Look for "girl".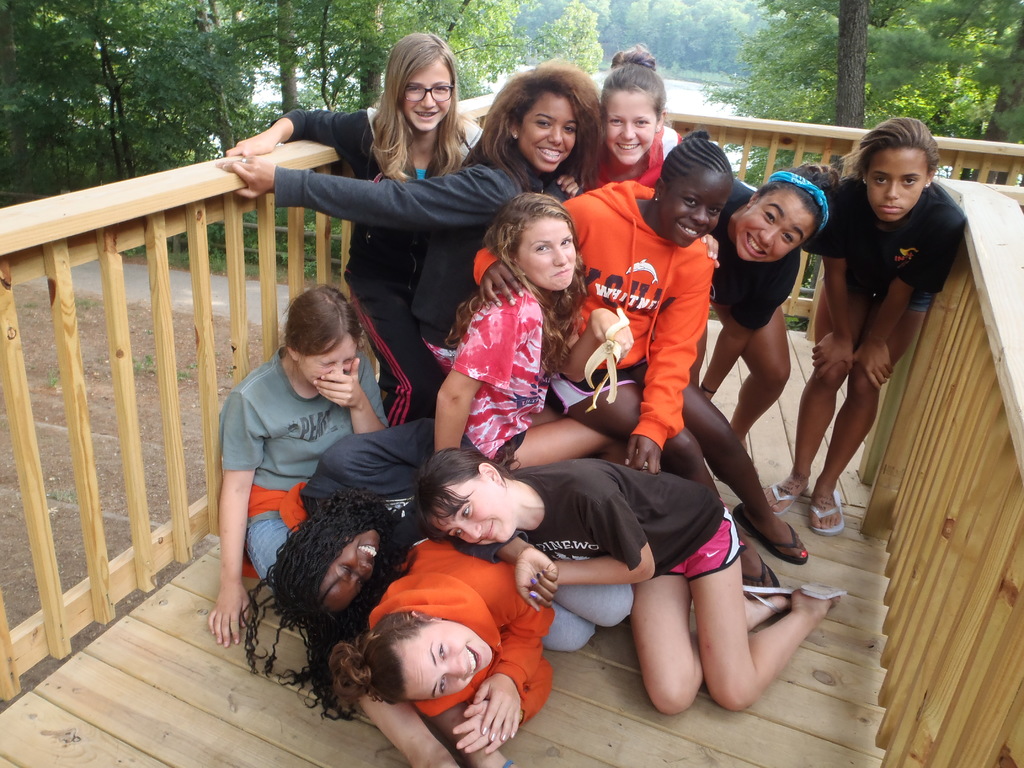
Found: select_region(433, 188, 640, 471).
